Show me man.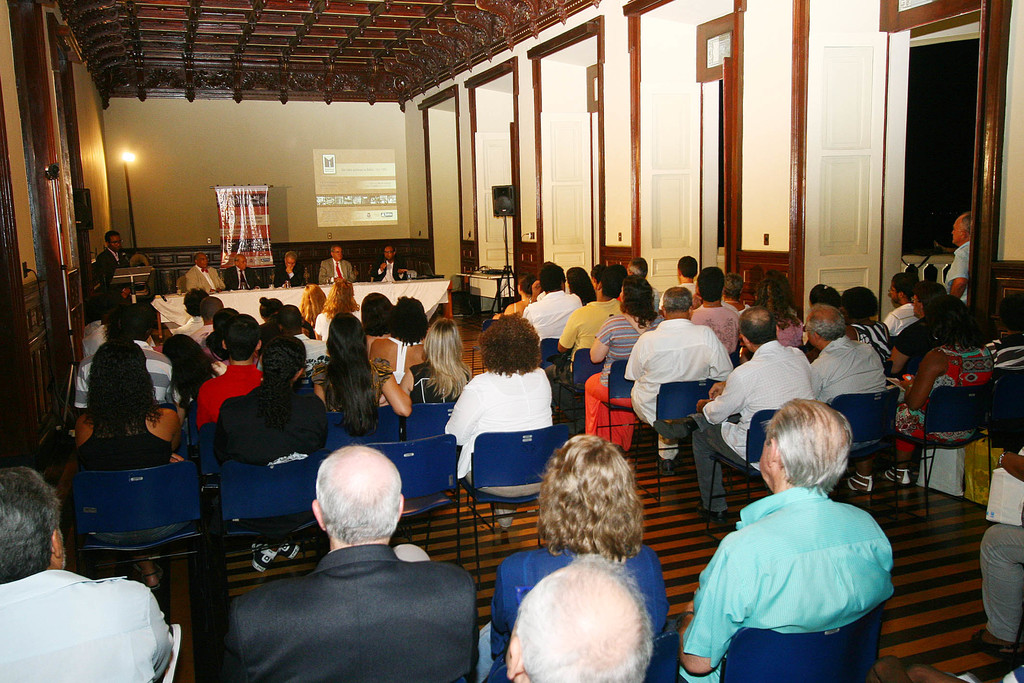
man is here: detection(545, 268, 621, 375).
